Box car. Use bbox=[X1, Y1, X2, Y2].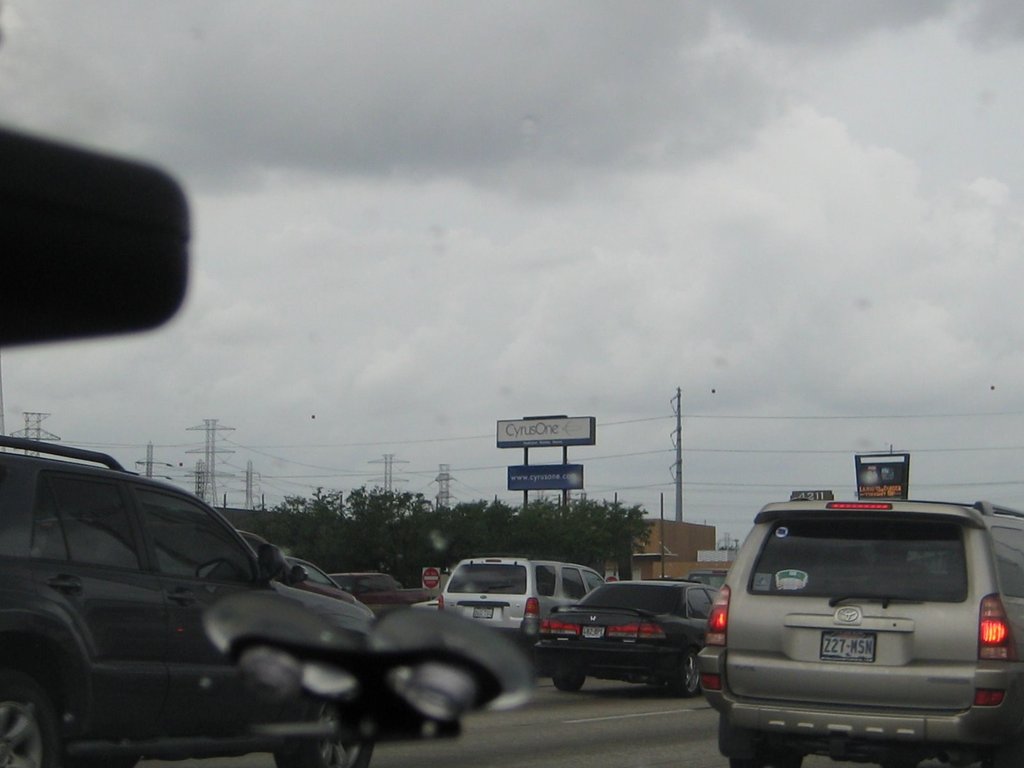
bbox=[0, 0, 1023, 767].
